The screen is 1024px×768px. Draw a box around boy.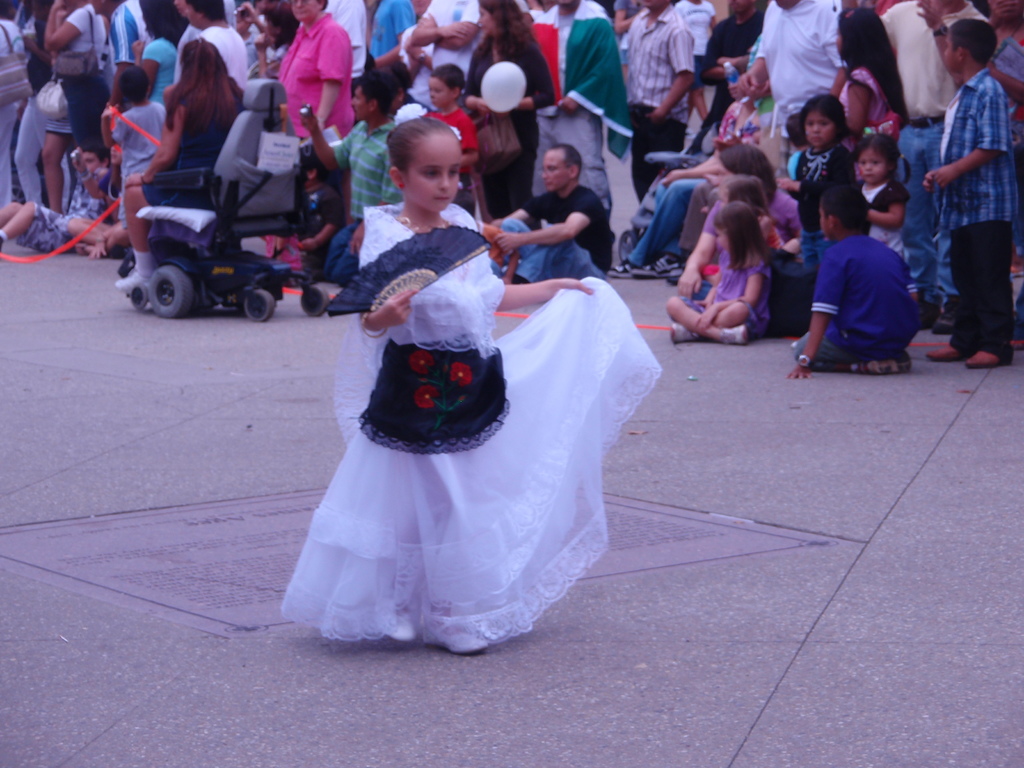
771, 93, 862, 262.
